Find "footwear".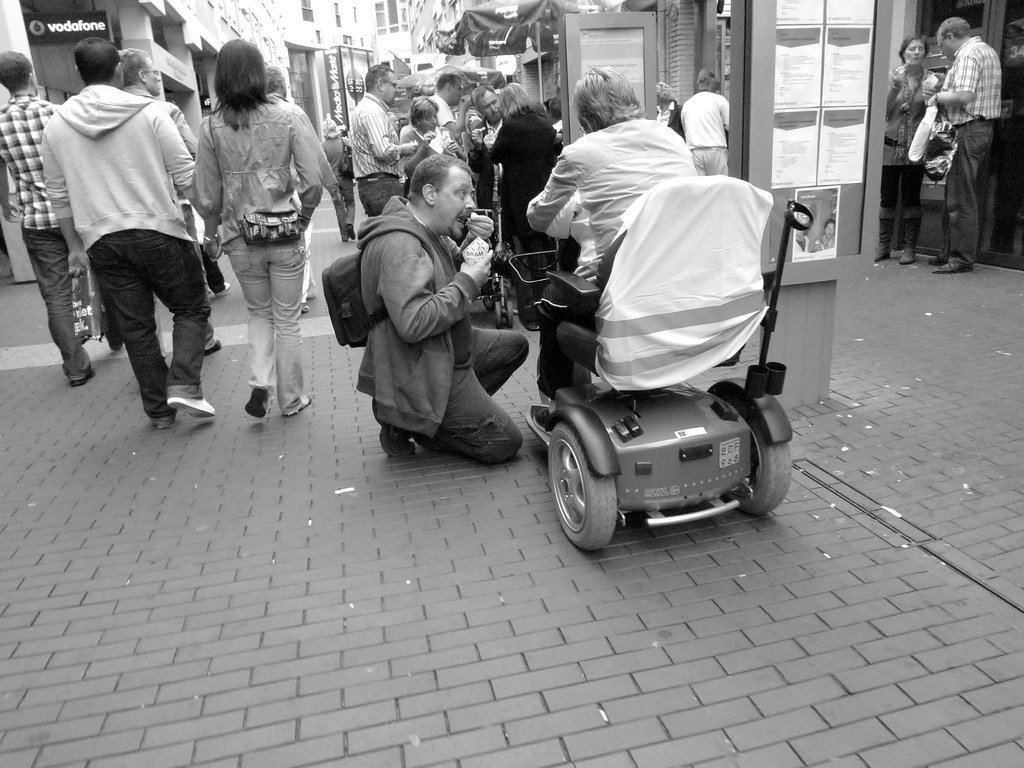
bbox=(899, 219, 920, 265).
